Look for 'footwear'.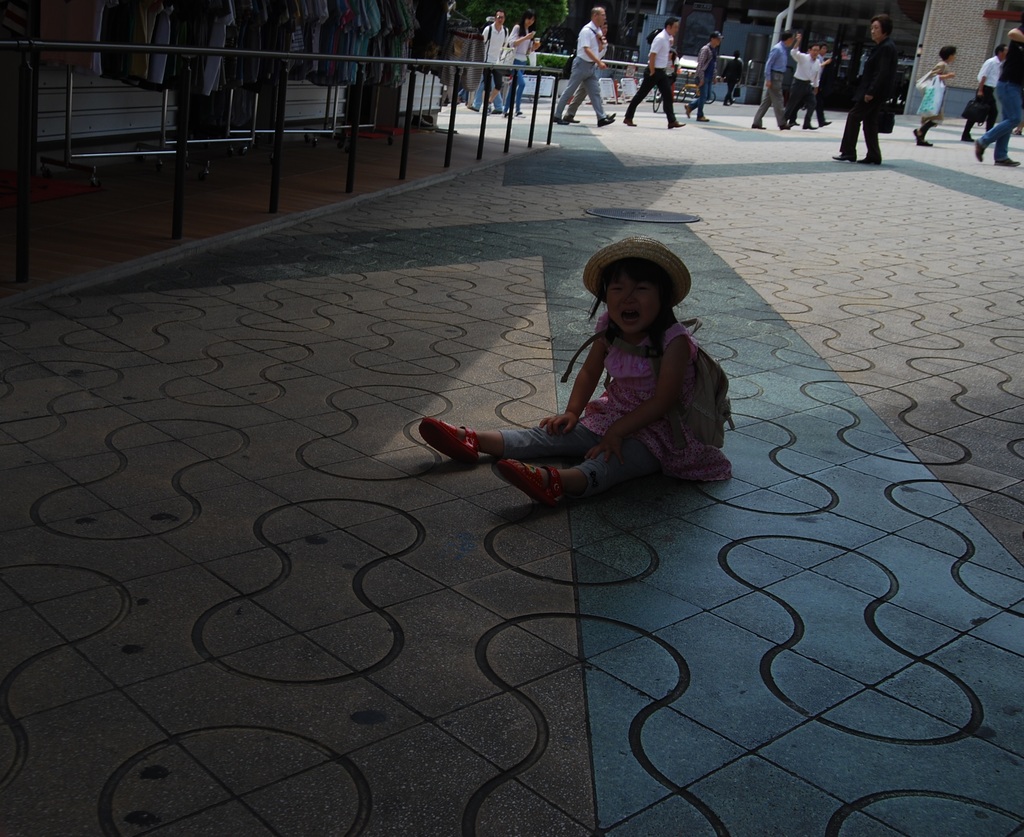
Found: box=[856, 150, 881, 163].
